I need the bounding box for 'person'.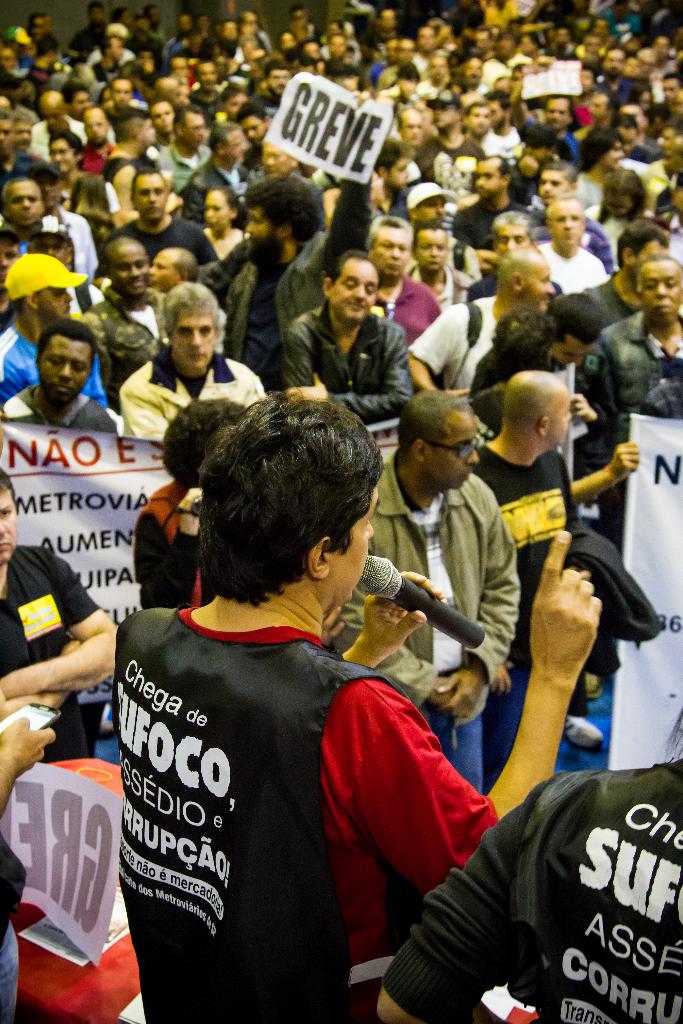
Here it is: (left=581, top=252, right=681, bottom=552).
